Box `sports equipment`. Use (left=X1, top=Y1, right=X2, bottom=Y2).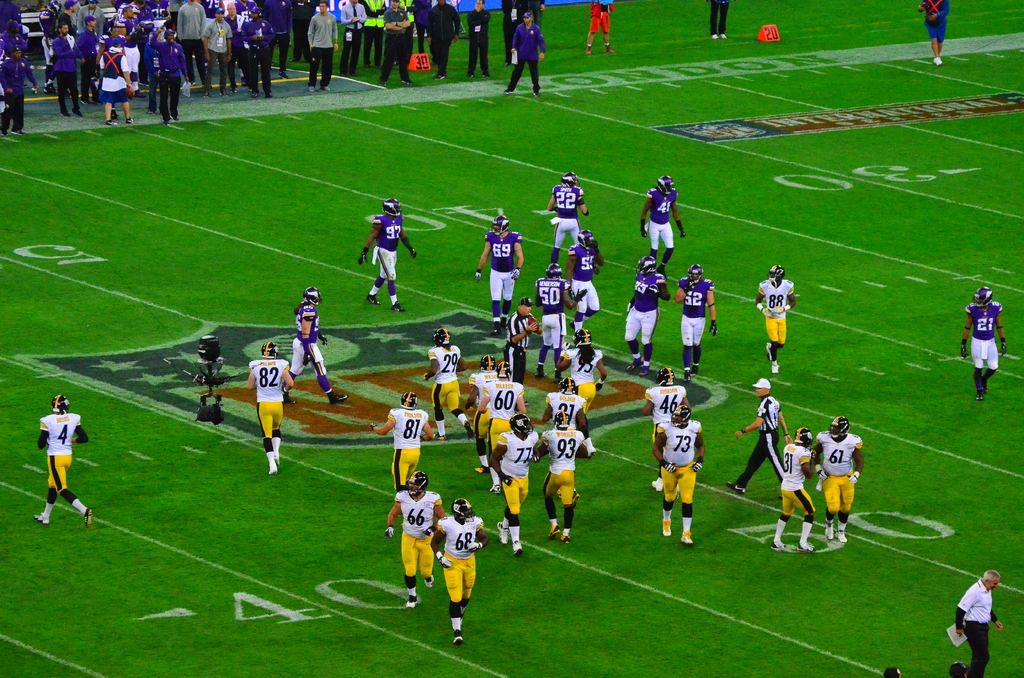
(left=478, top=355, right=491, bottom=369).
